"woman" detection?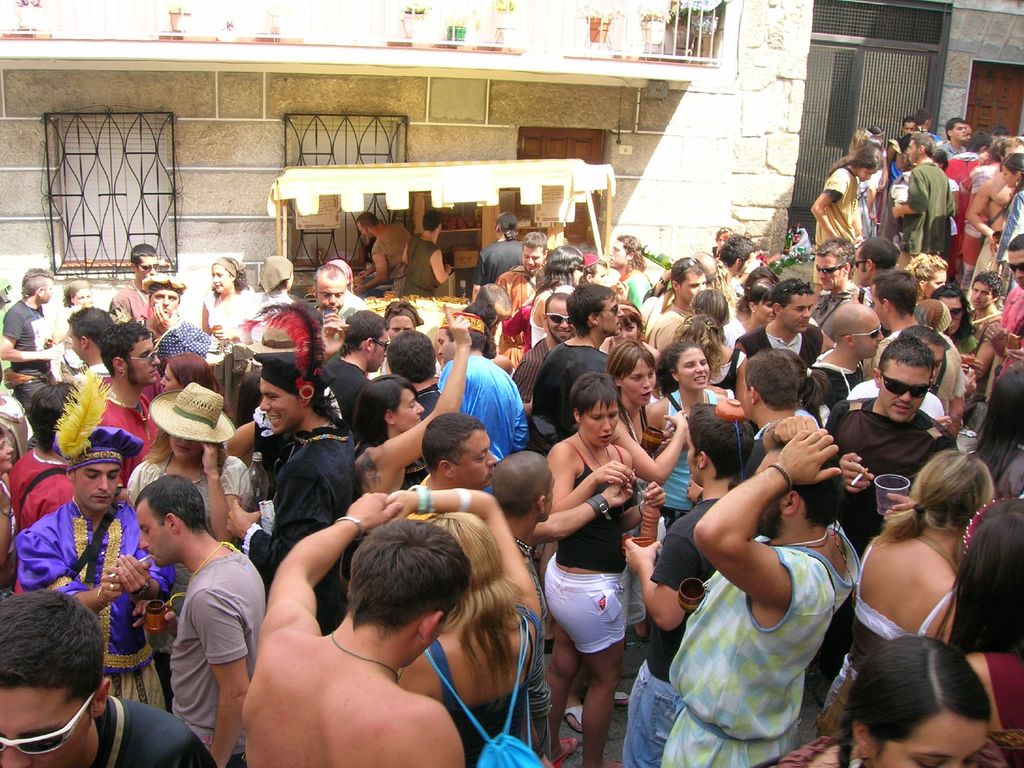
(x1=162, y1=351, x2=222, y2=401)
